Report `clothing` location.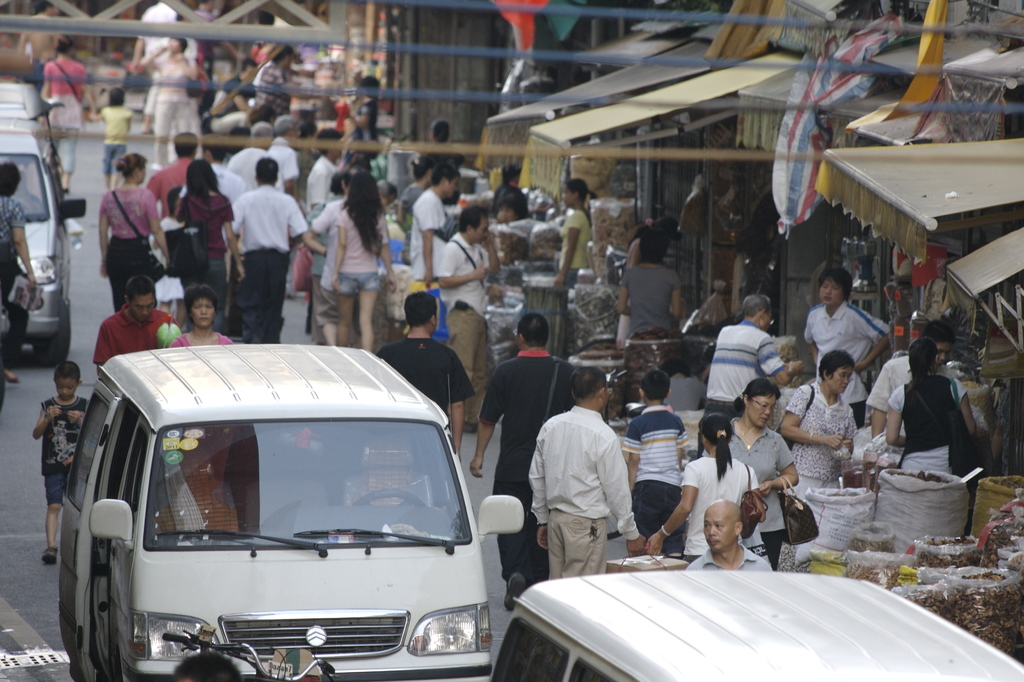
Report: Rect(703, 416, 803, 573).
